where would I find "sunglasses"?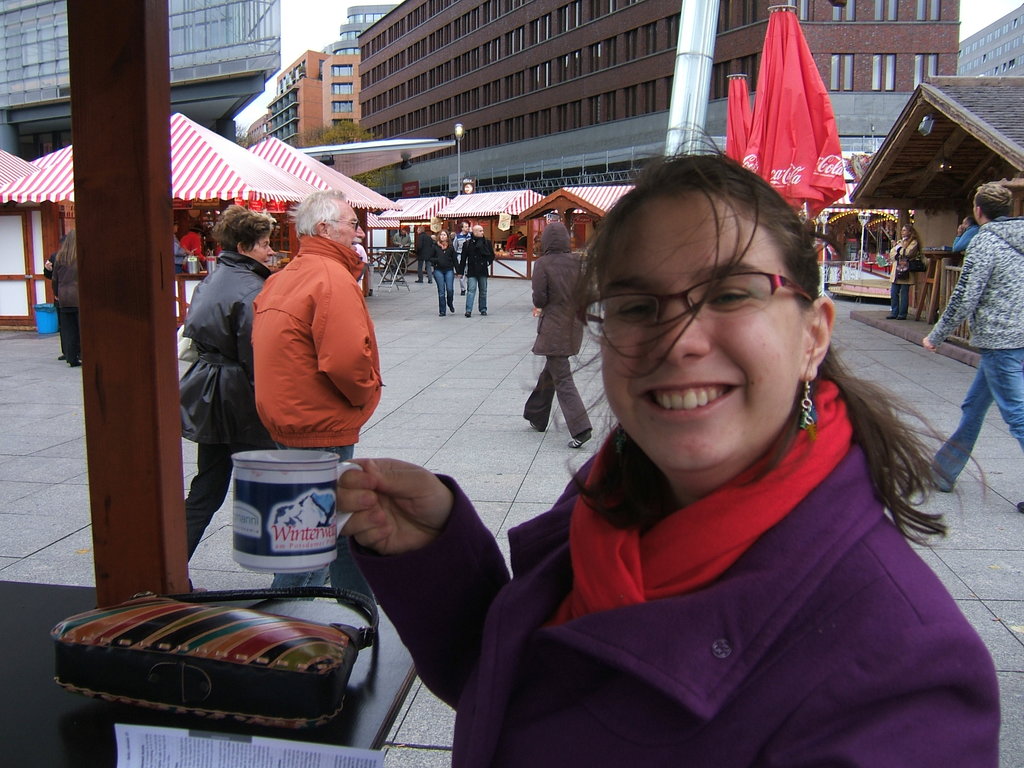
At (328,220,361,231).
